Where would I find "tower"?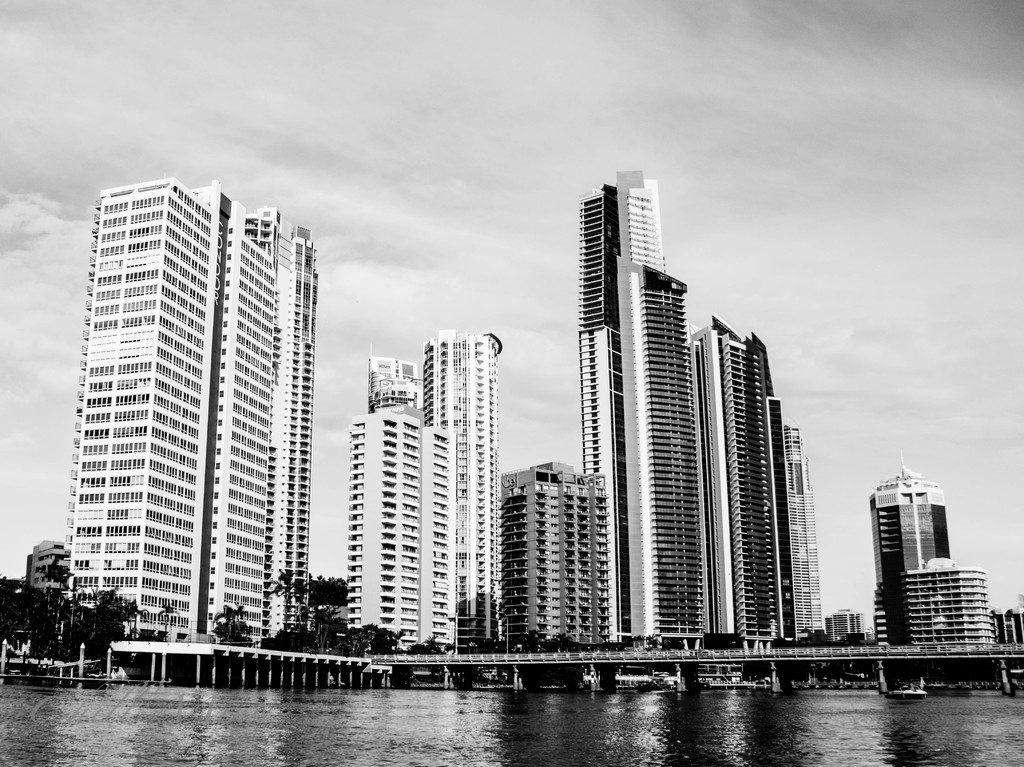
At box=[343, 414, 422, 648].
